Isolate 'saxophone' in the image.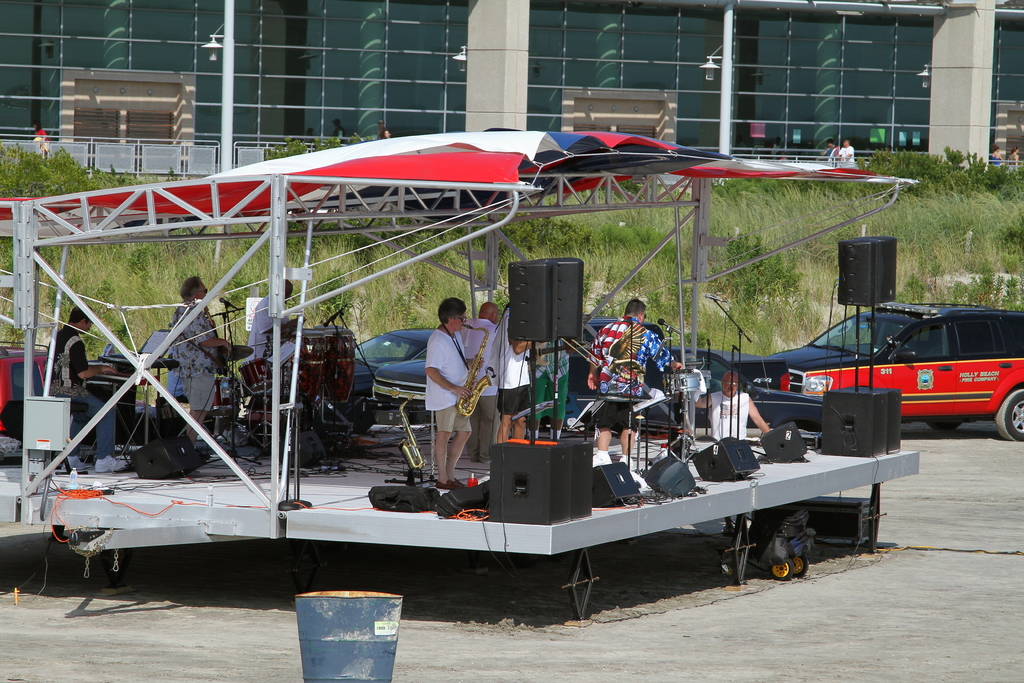
Isolated region: {"x1": 397, "y1": 391, "x2": 415, "y2": 474}.
